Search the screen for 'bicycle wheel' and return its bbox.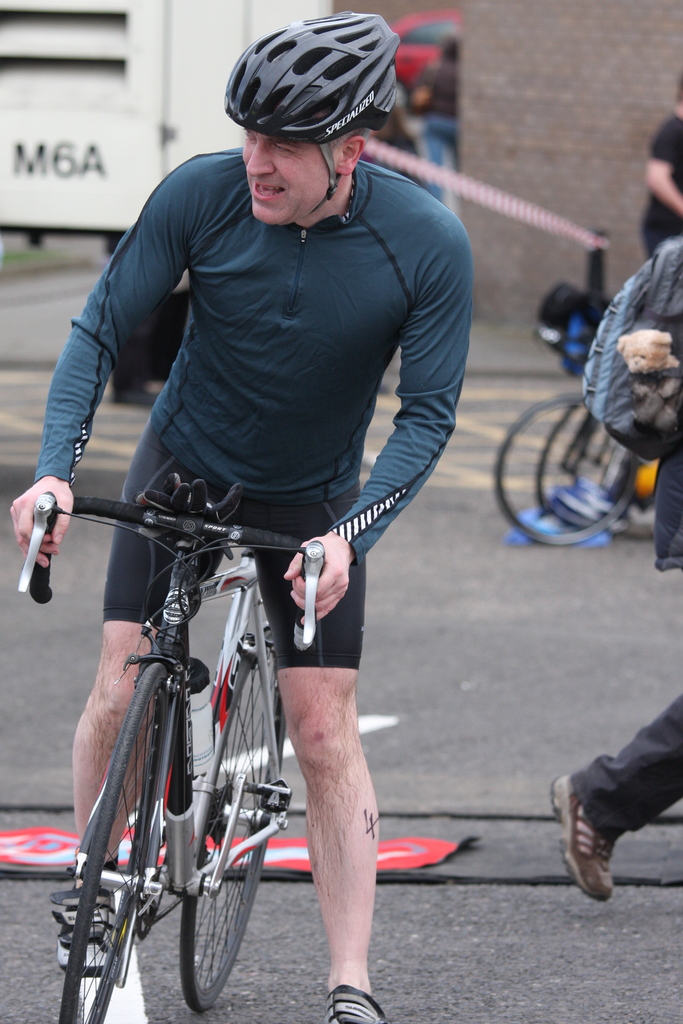
Found: crop(174, 655, 283, 1011).
